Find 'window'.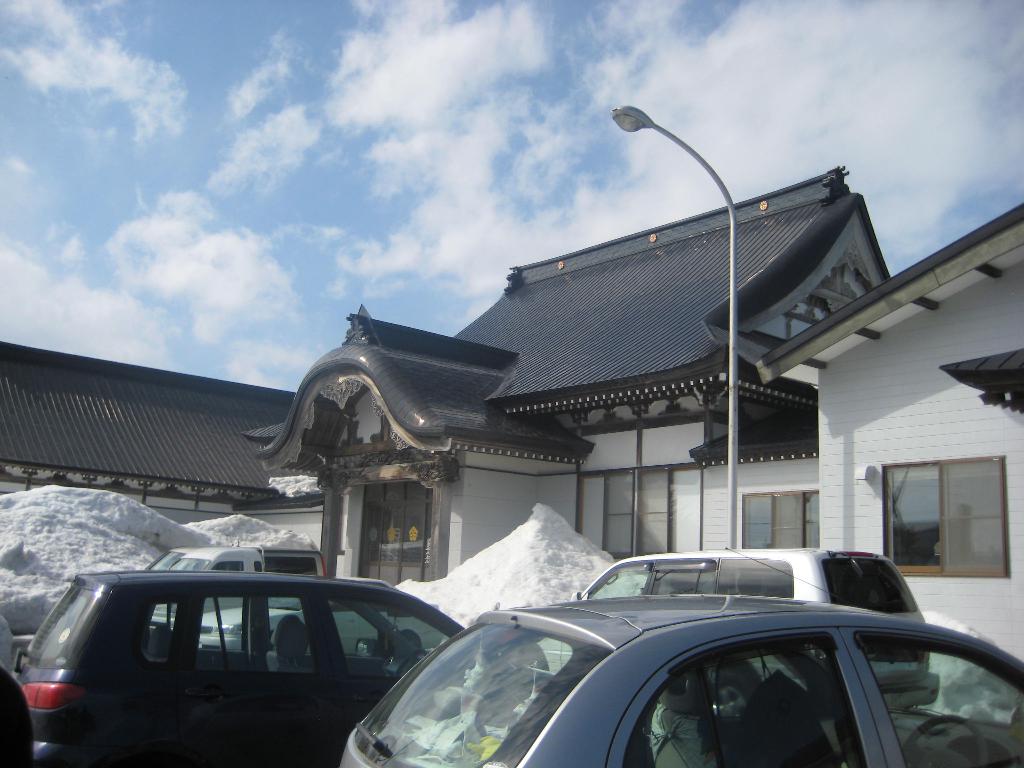
358:481:430:582.
